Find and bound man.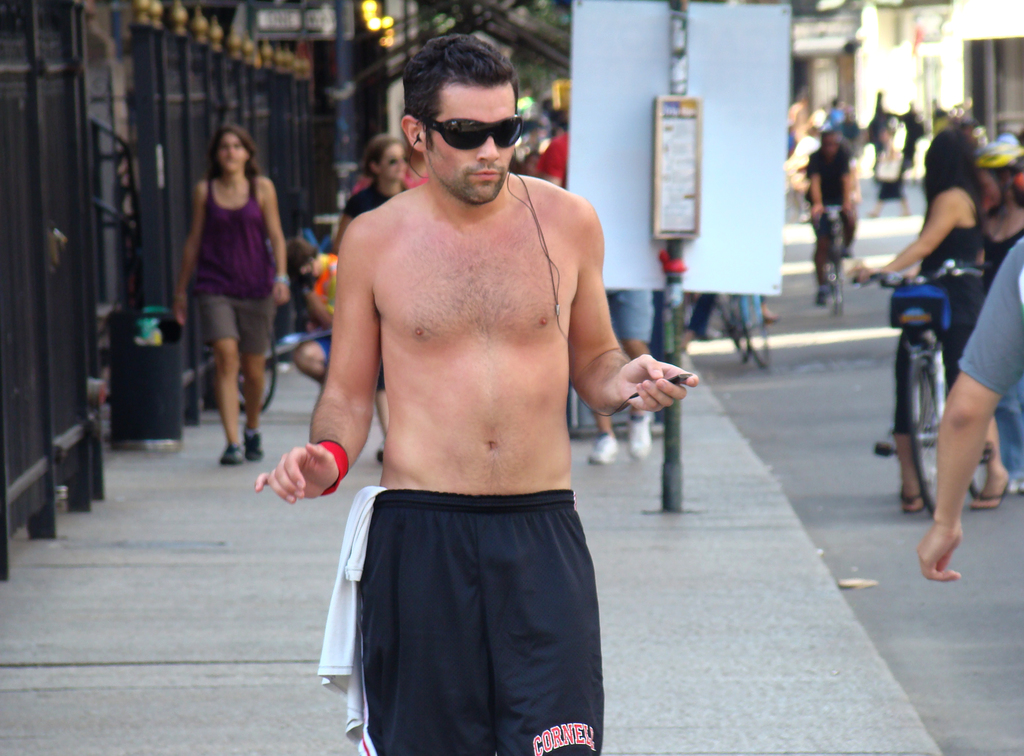
Bound: [x1=807, y1=131, x2=854, y2=306].
